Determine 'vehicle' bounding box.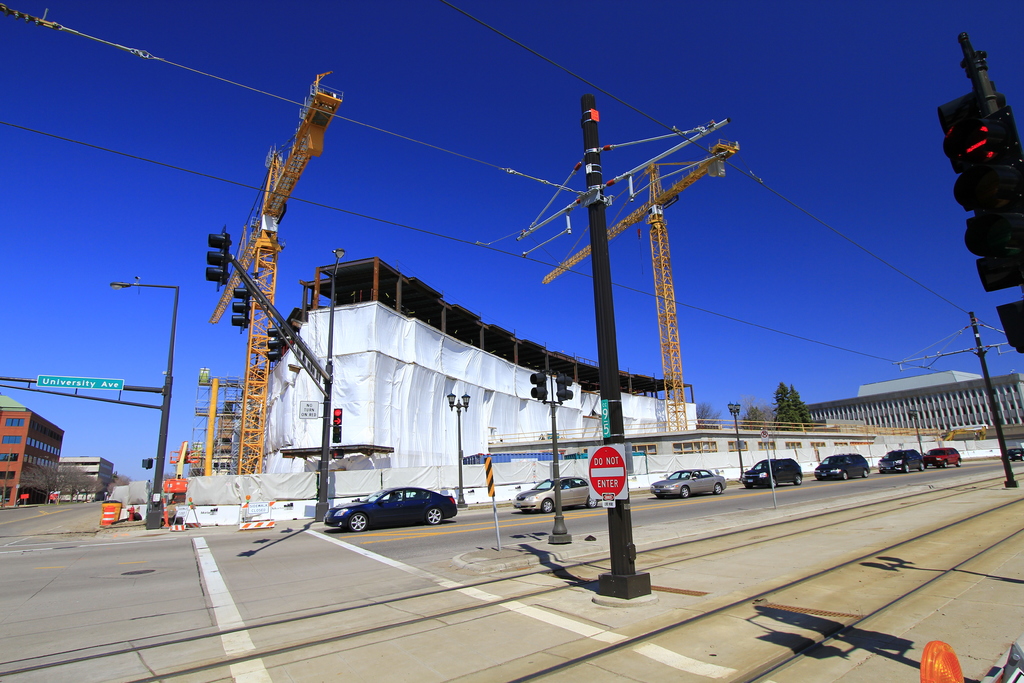
Determined: bbox=[1004, 446, 1023, 462].
